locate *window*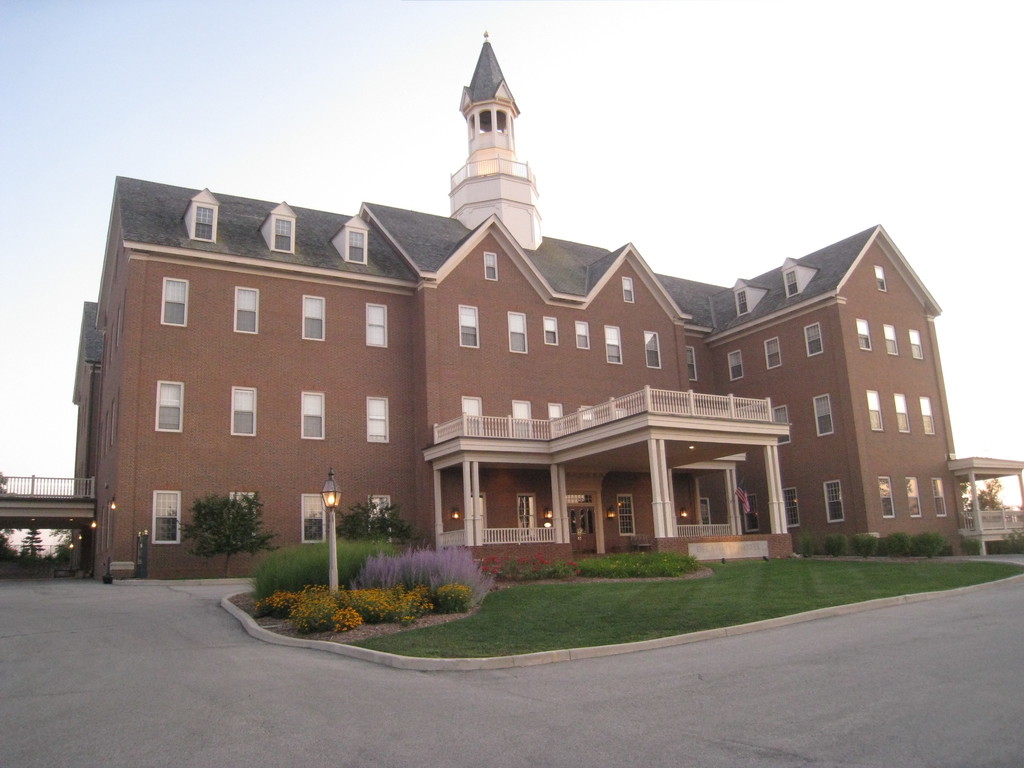
(x1=785, y1=490, x2=797, y2=528)
